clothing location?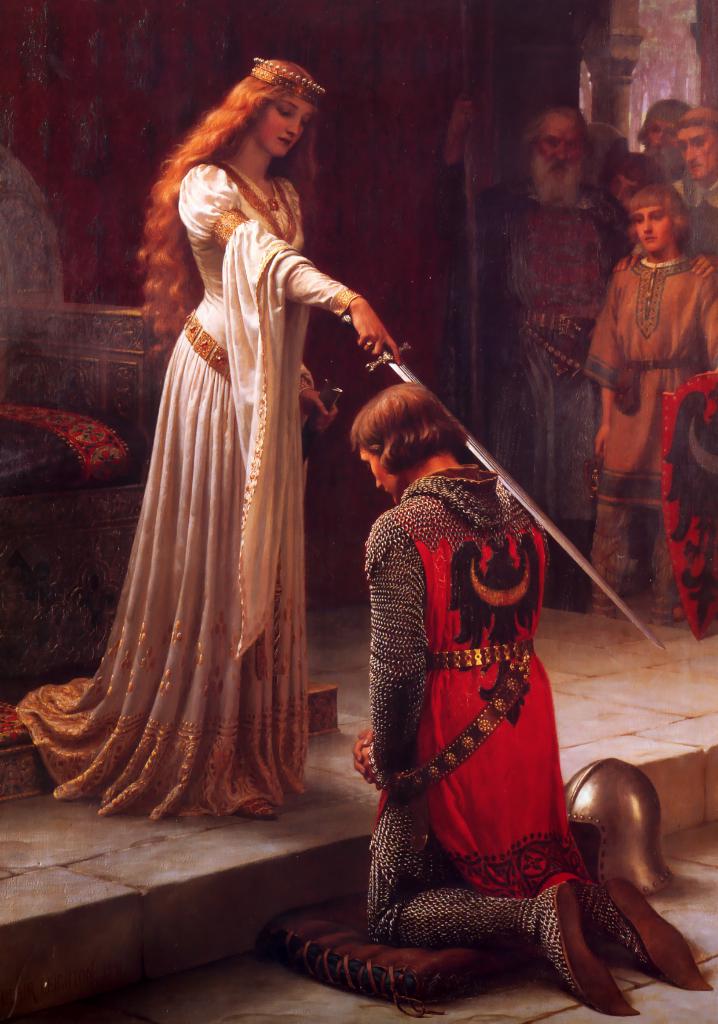
crop(356, 454, 604, 953)
